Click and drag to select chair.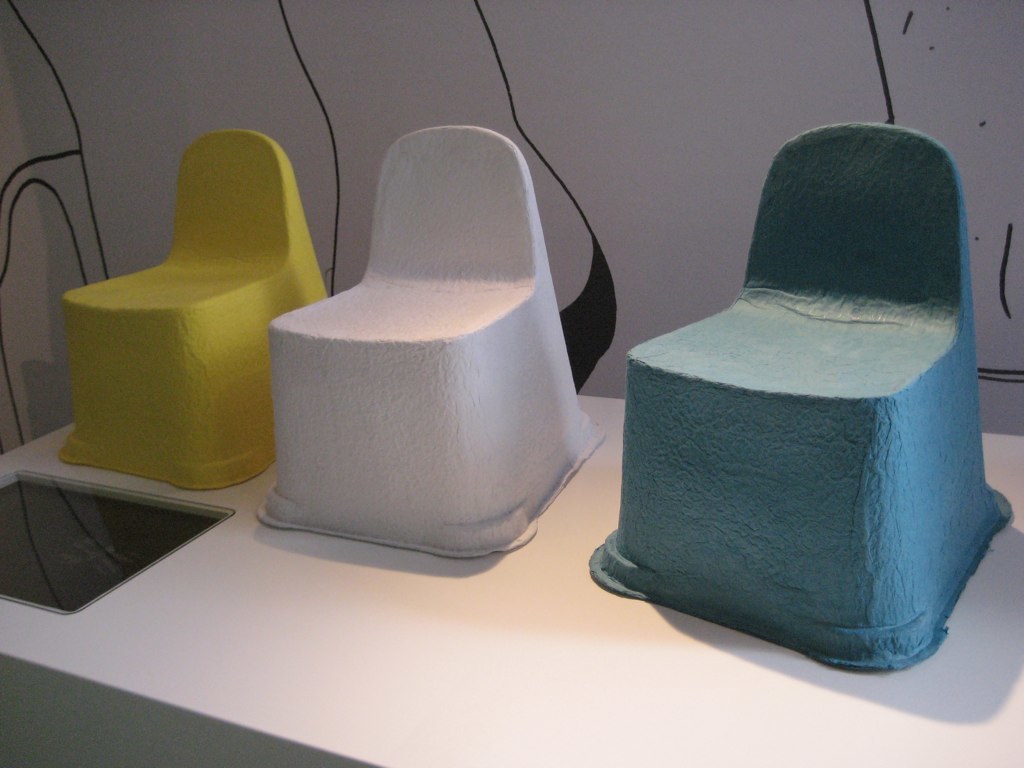
Selection: l=59, t=125, r=328, b=494.
